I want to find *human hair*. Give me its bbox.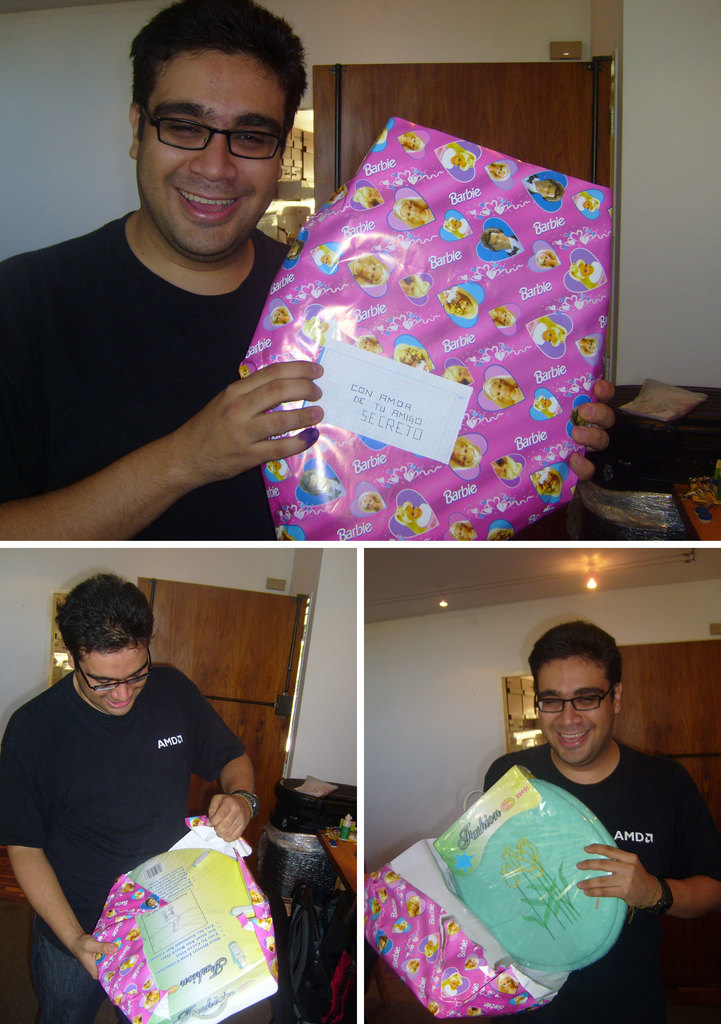
Rect(544, 468, 563, 495).
